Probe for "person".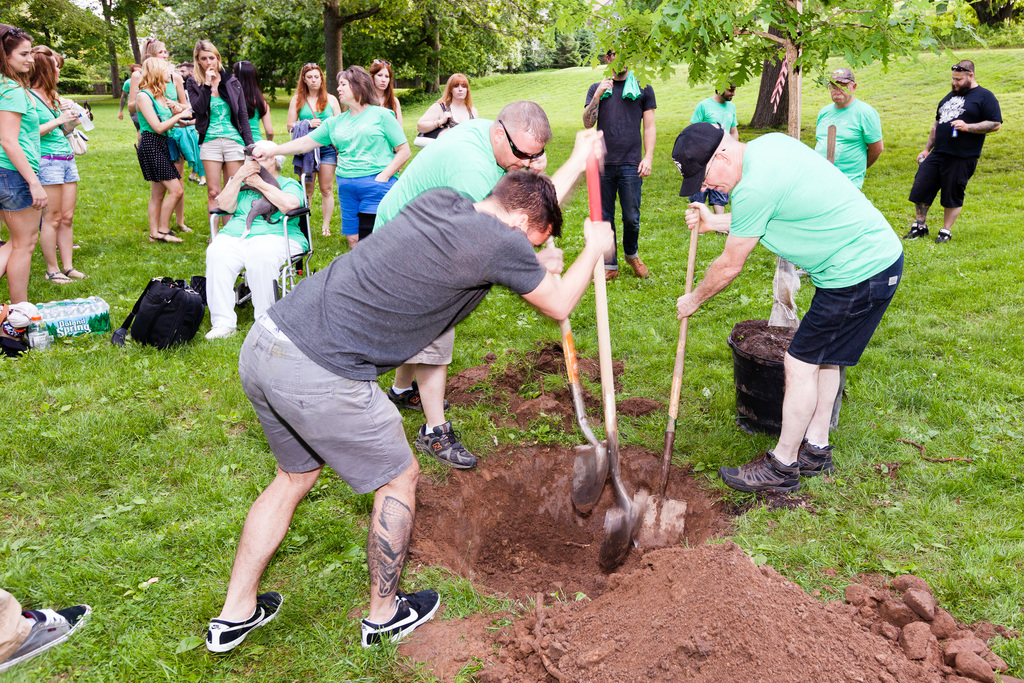
Probe result: 114, 63, 140, 136.
